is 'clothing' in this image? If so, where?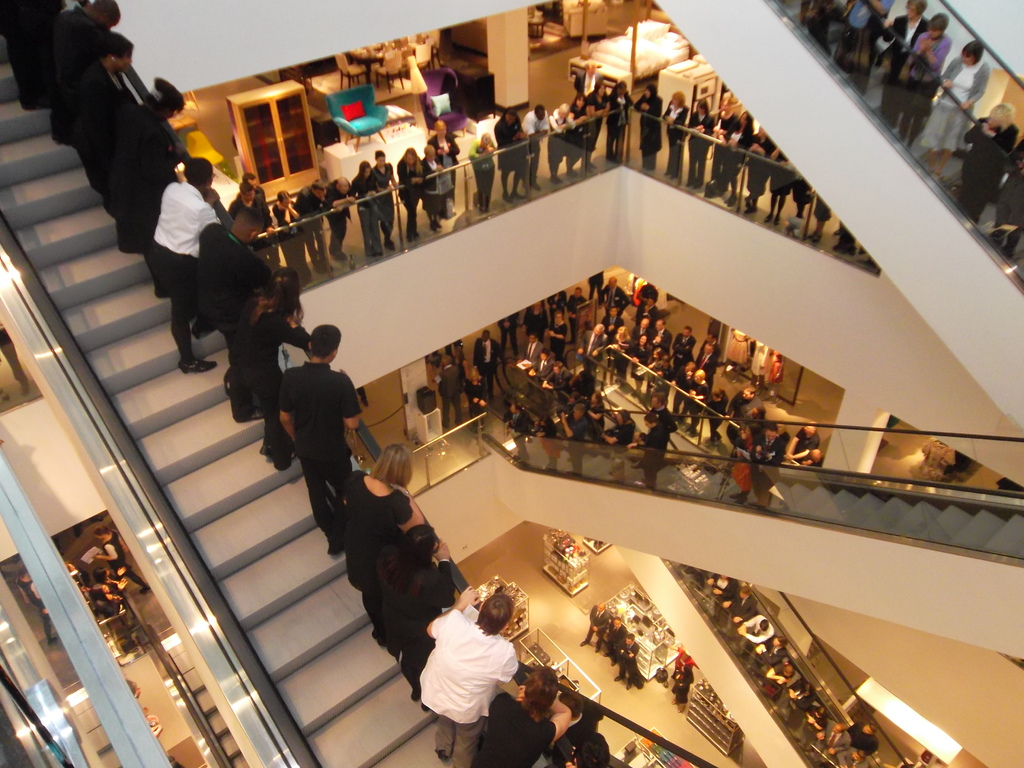
Yes, at rect(376, 162, 393, 234).
